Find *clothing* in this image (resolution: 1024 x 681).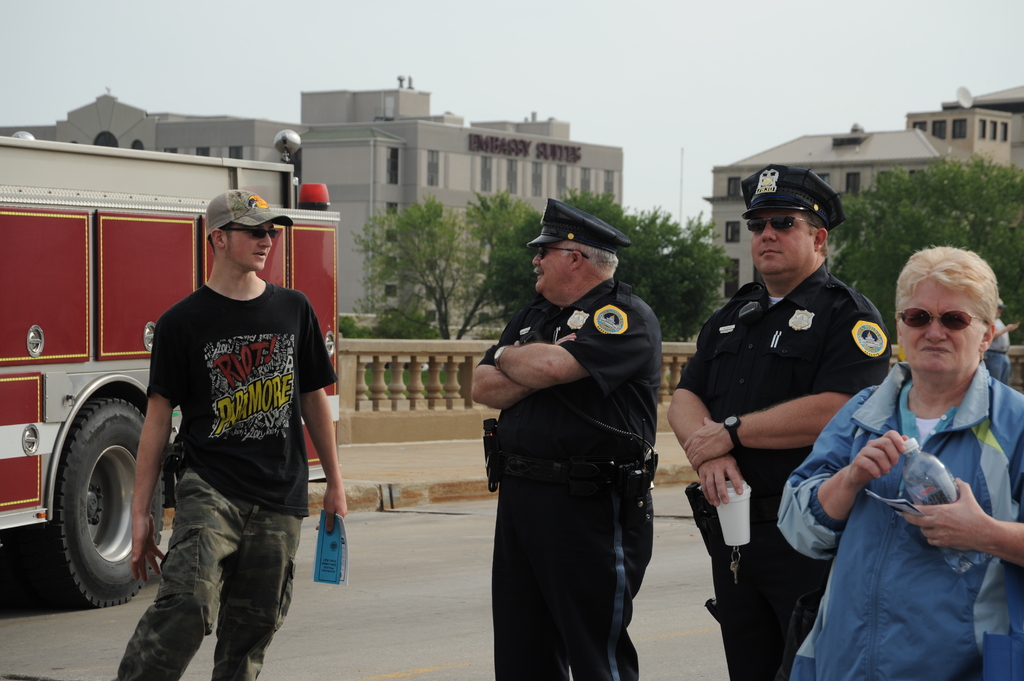
region(670, 254, 894, 680).
